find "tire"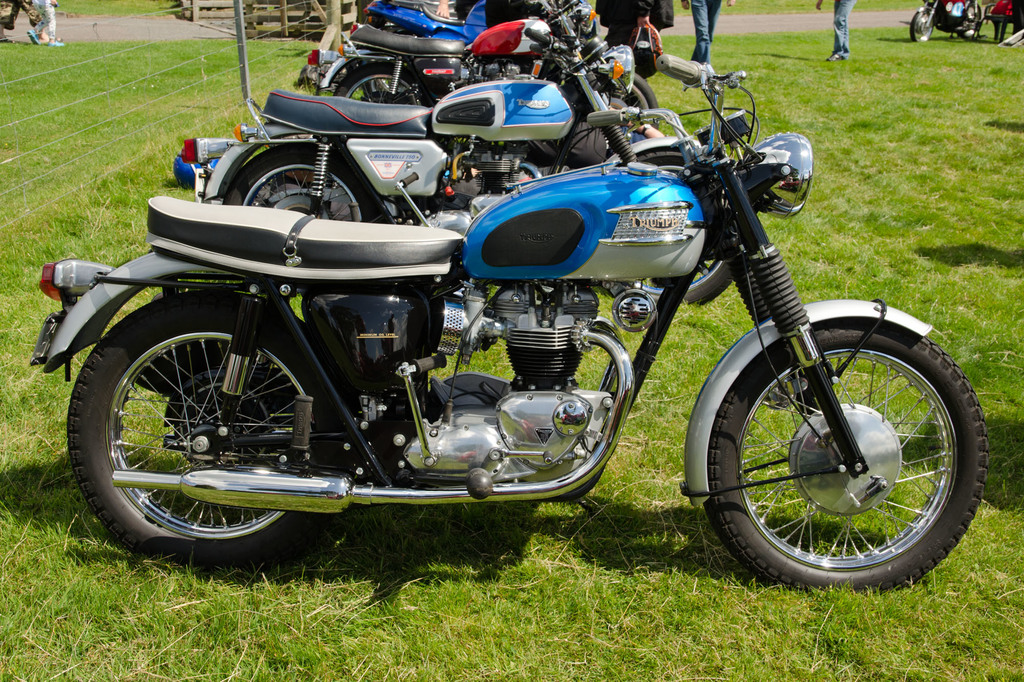
[x1=963, y1=4, x2=982, y2=45]
